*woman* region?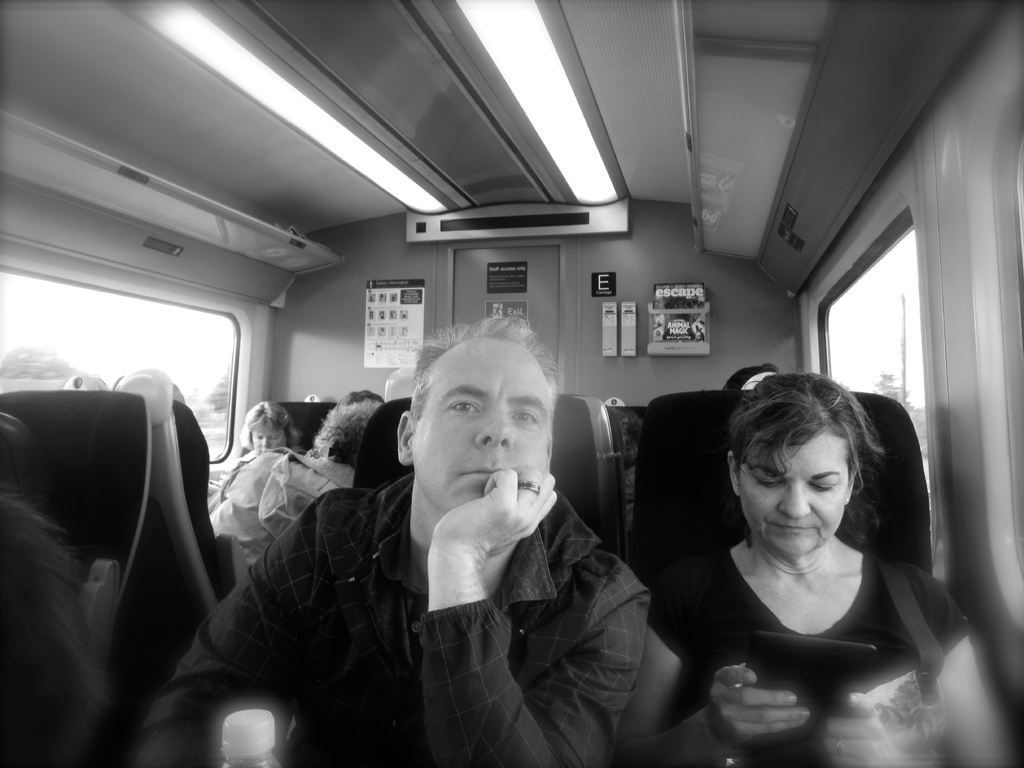
bbox=(214, 395, 300, 569)
